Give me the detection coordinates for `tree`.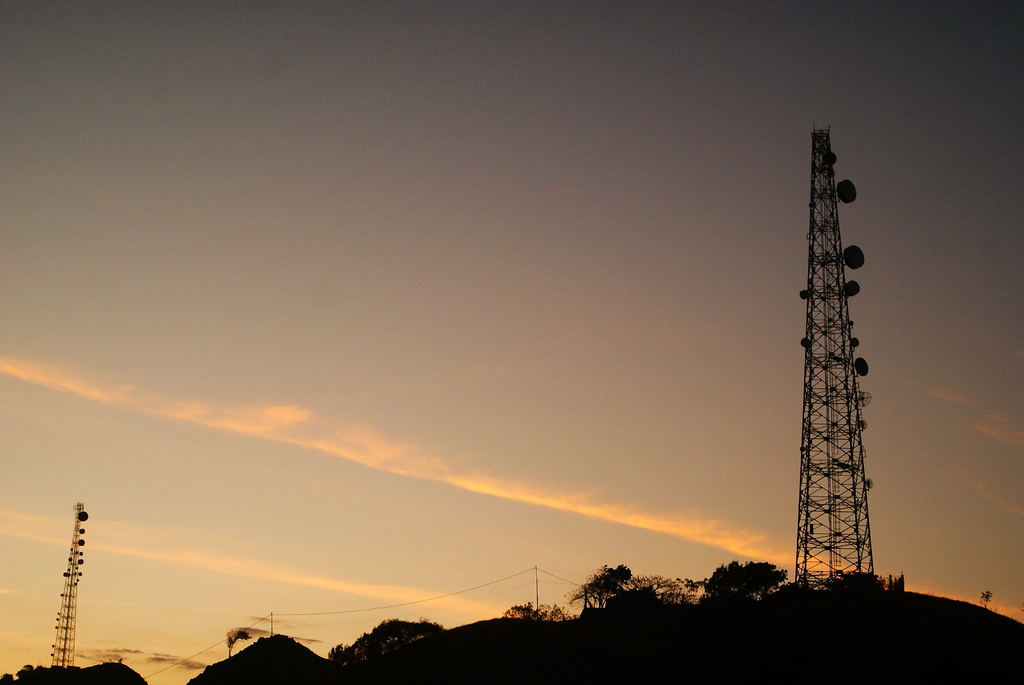
pyautogui.locateOnScreen(318, 612, 476, 677).
